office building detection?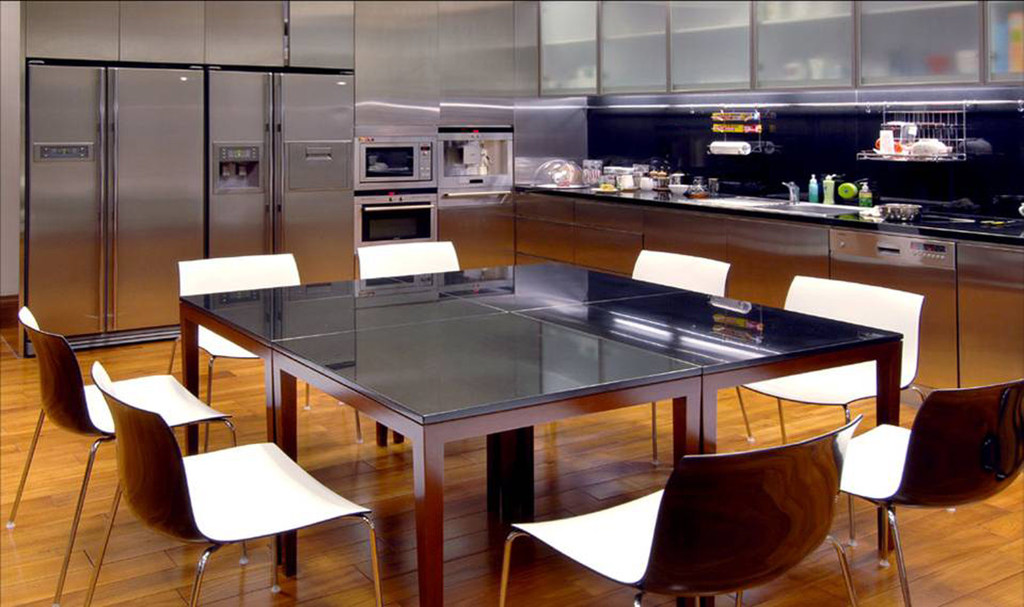
<region>45, 24, 943, 590</region>
